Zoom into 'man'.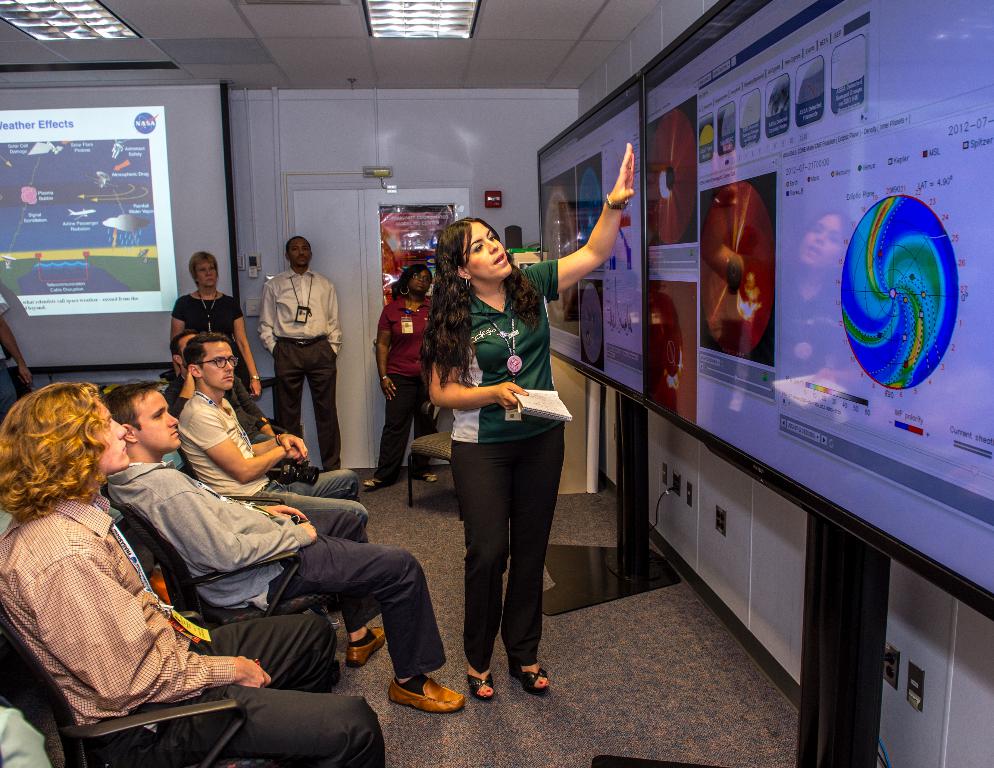
Zoom target: (left=0, top=374, right=384, bottom=767).
